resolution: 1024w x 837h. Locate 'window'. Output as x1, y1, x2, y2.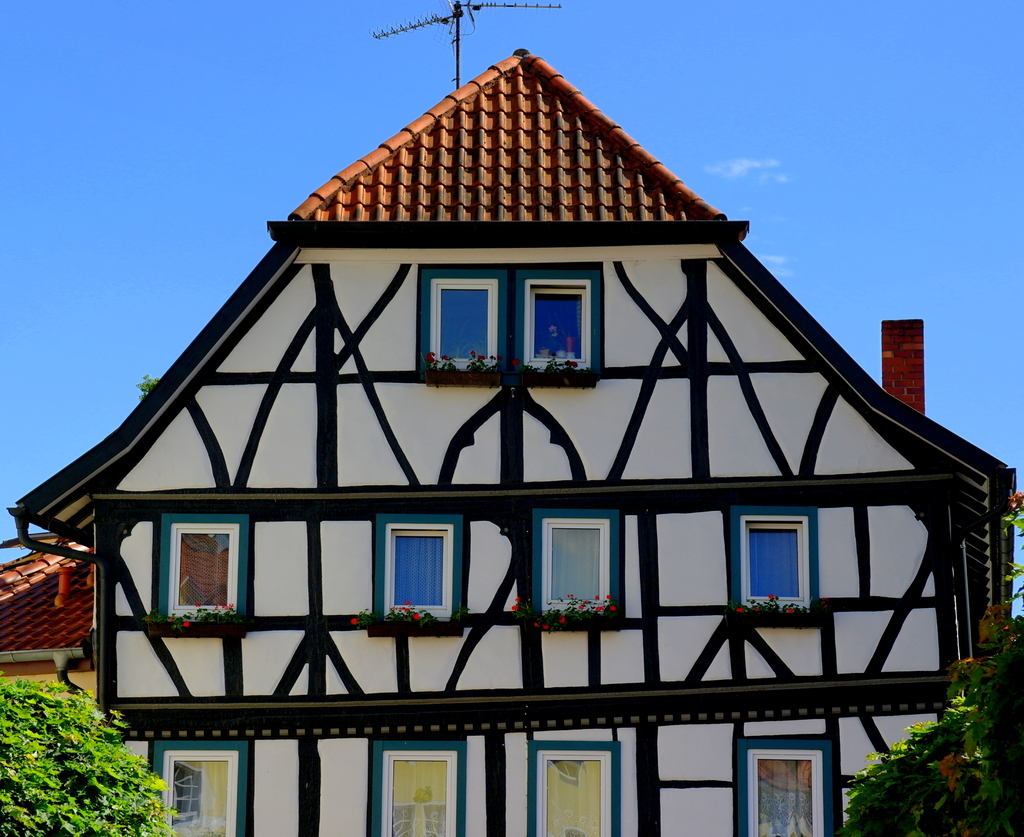
372, 736, 464, 836.
